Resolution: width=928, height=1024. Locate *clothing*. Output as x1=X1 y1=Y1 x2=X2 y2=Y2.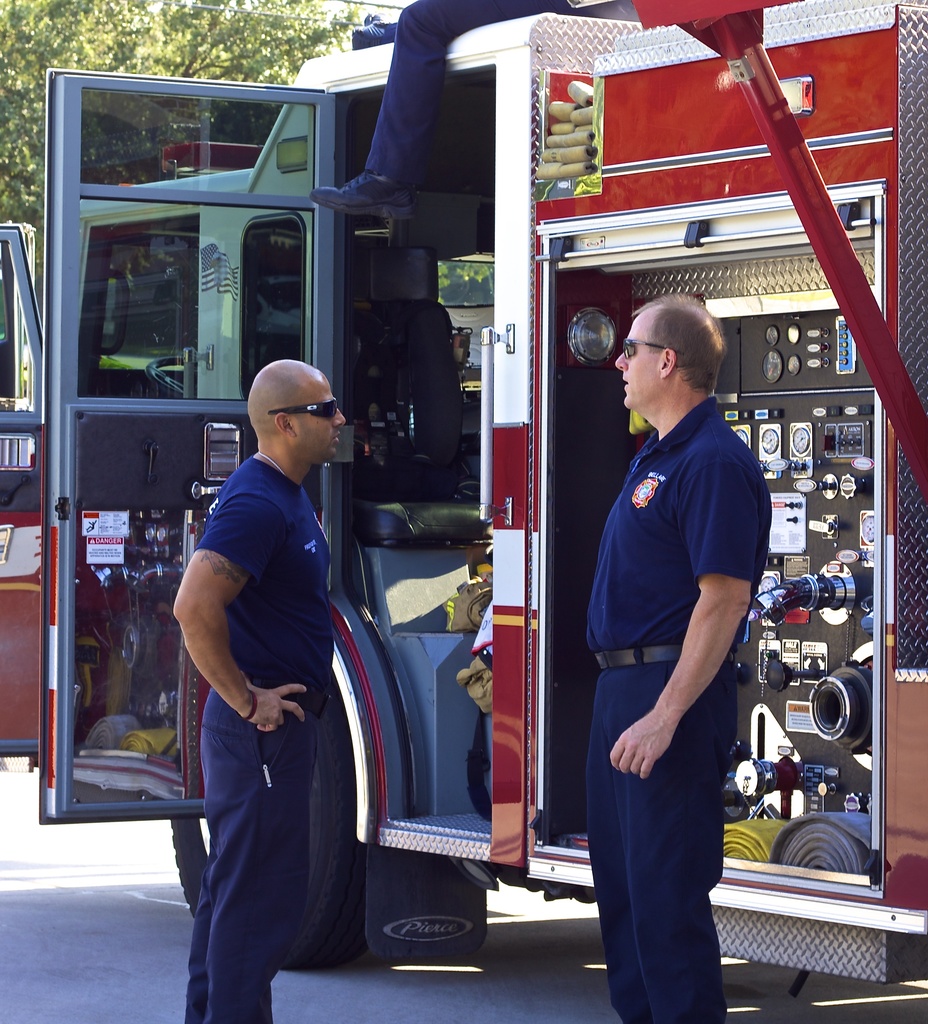
x1=177 y1=461 x2=329 y2=1023.
